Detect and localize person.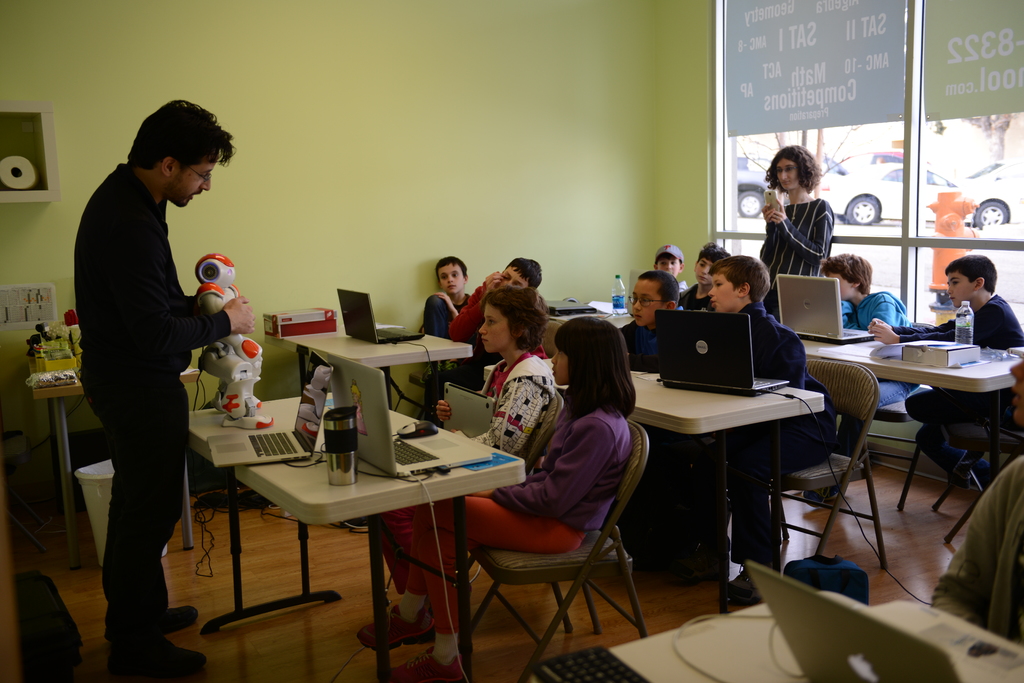
Localized at 66/97/257/681.
